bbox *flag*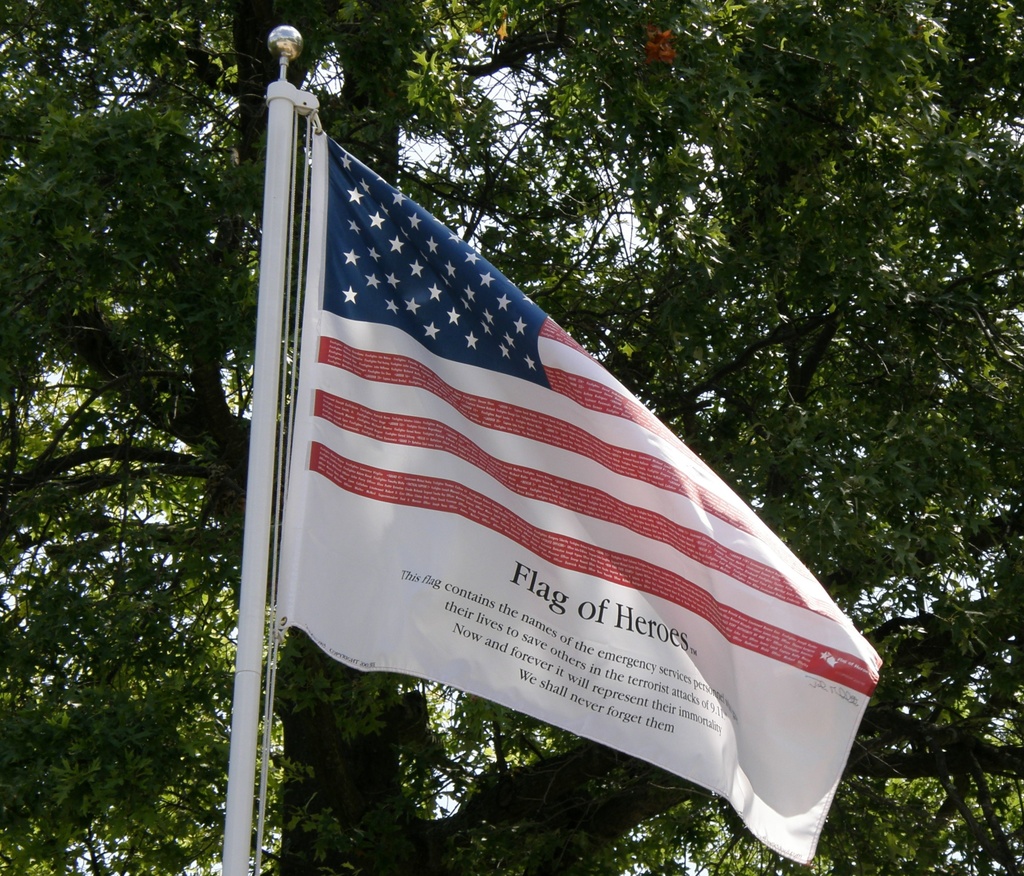
(left=227, top=79, right=862, bottom=826)
